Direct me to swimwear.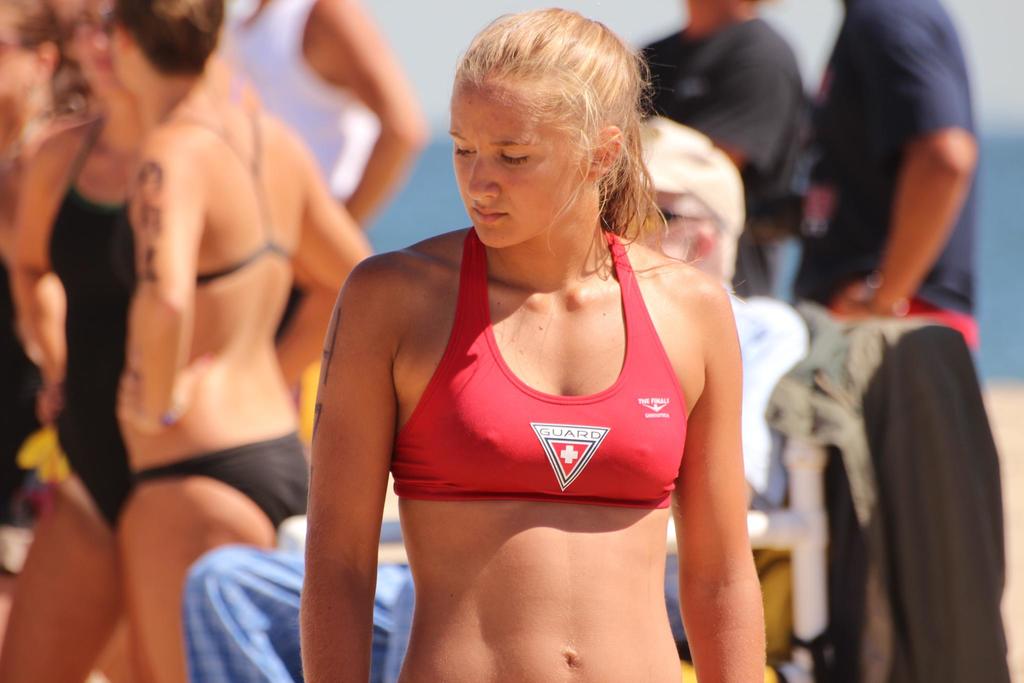
Direction: crop(43, 117, 140, 406).
